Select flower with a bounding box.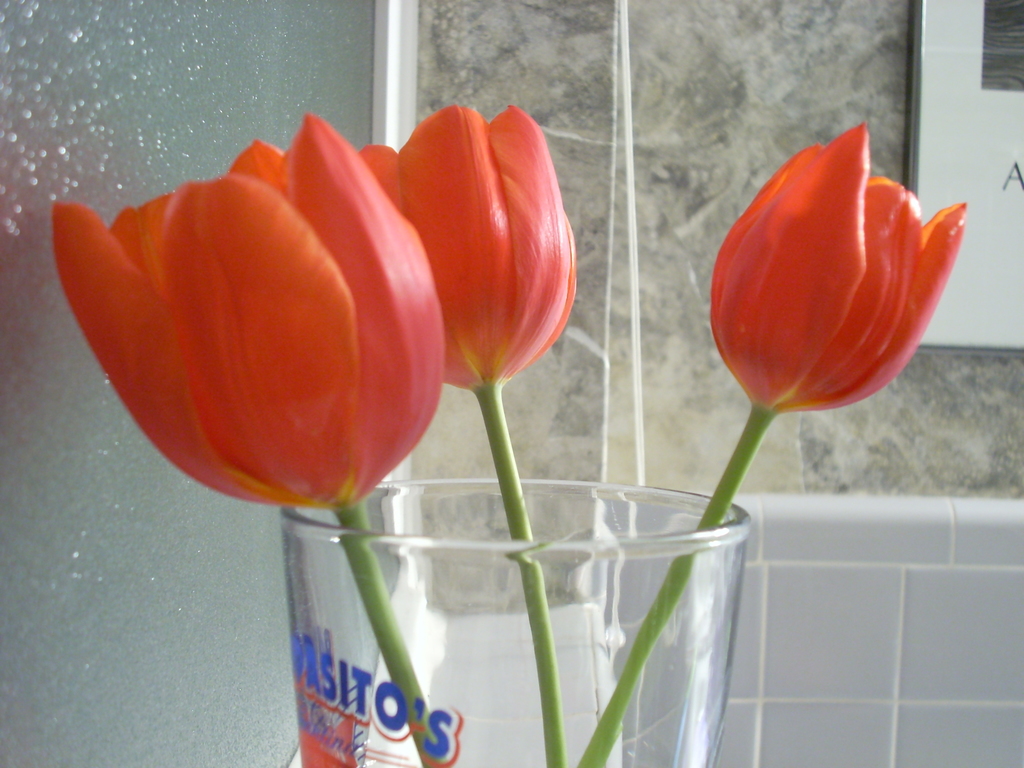
box=[721, 136, 1002, 408].
